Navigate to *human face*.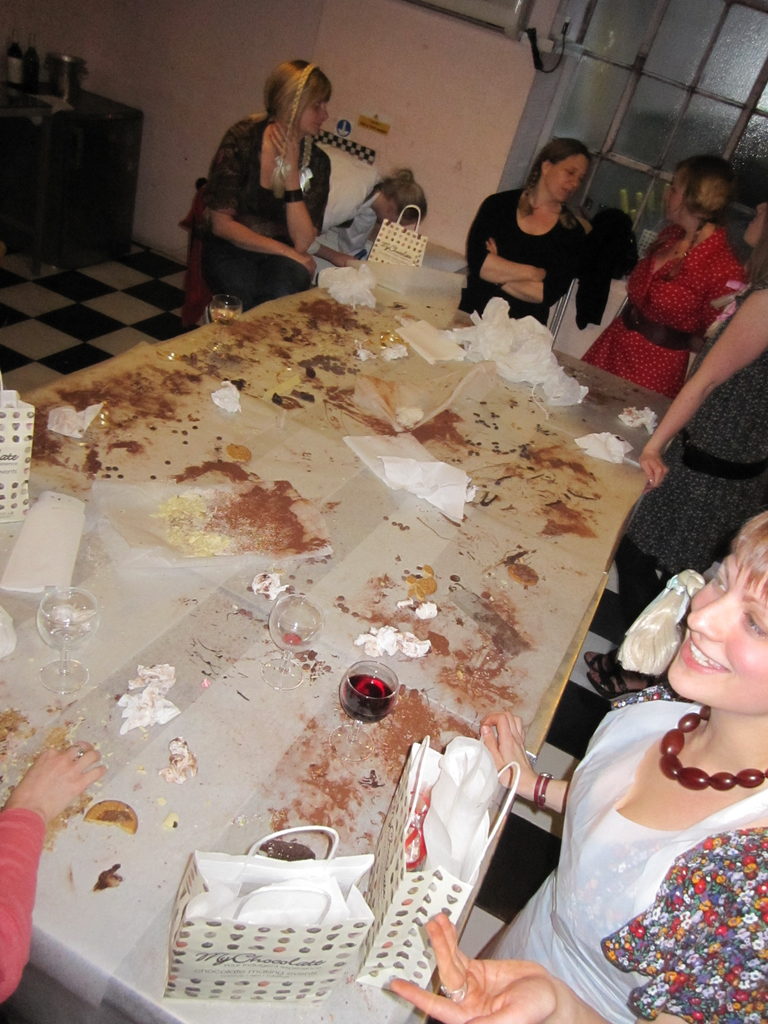
Navigation target: (left=298, top=99, right=324, bottom=138).
